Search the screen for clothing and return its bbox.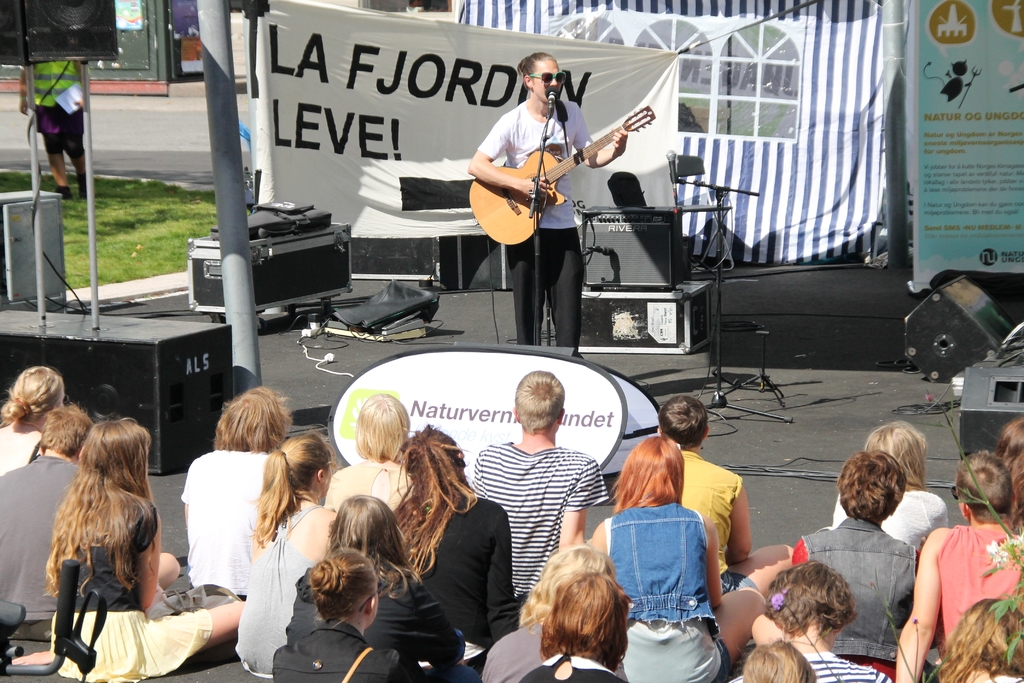
Found: <region>933, 522, 1023, 663</region>.
